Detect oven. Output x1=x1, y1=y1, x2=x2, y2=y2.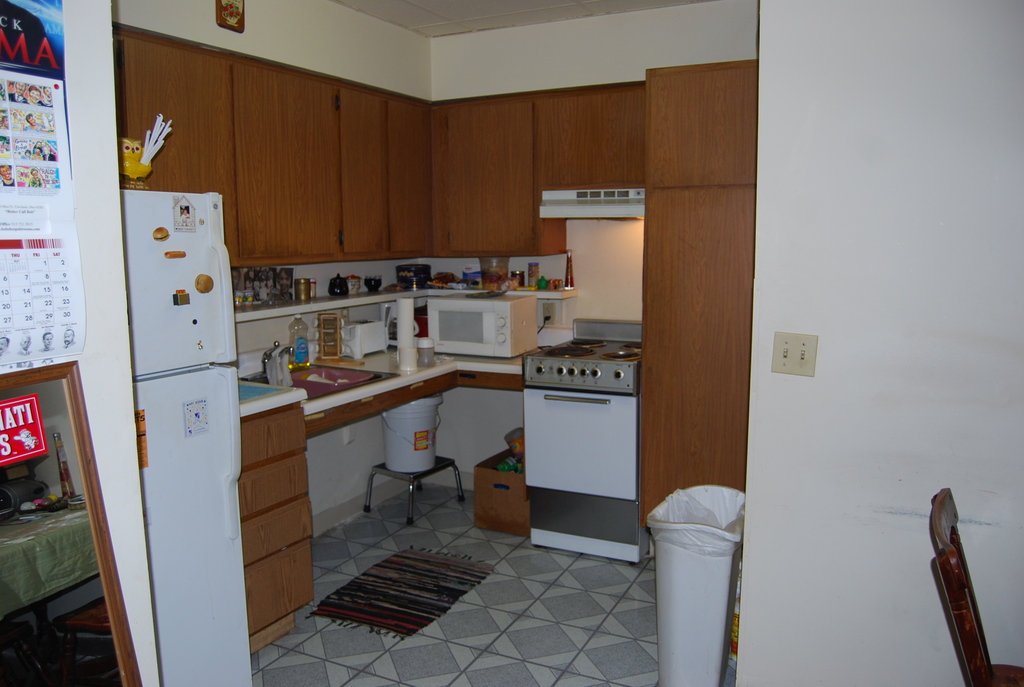
x1=426, y1=292, x2=540, y2=358.
